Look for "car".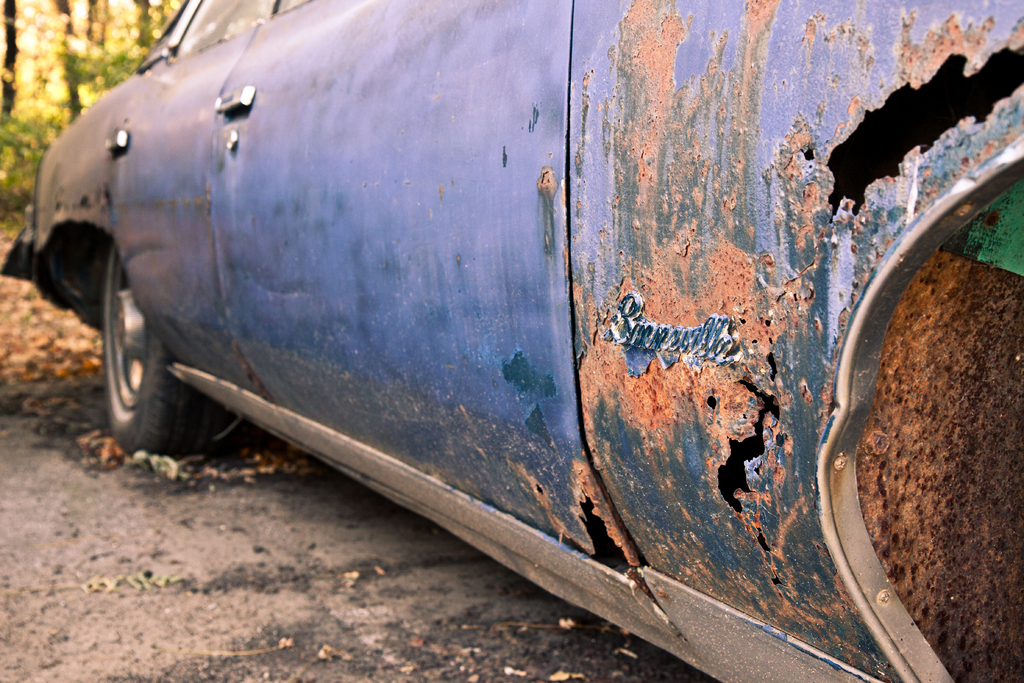
Found: x1=0, y1=0, x2=1023, y2=682.
